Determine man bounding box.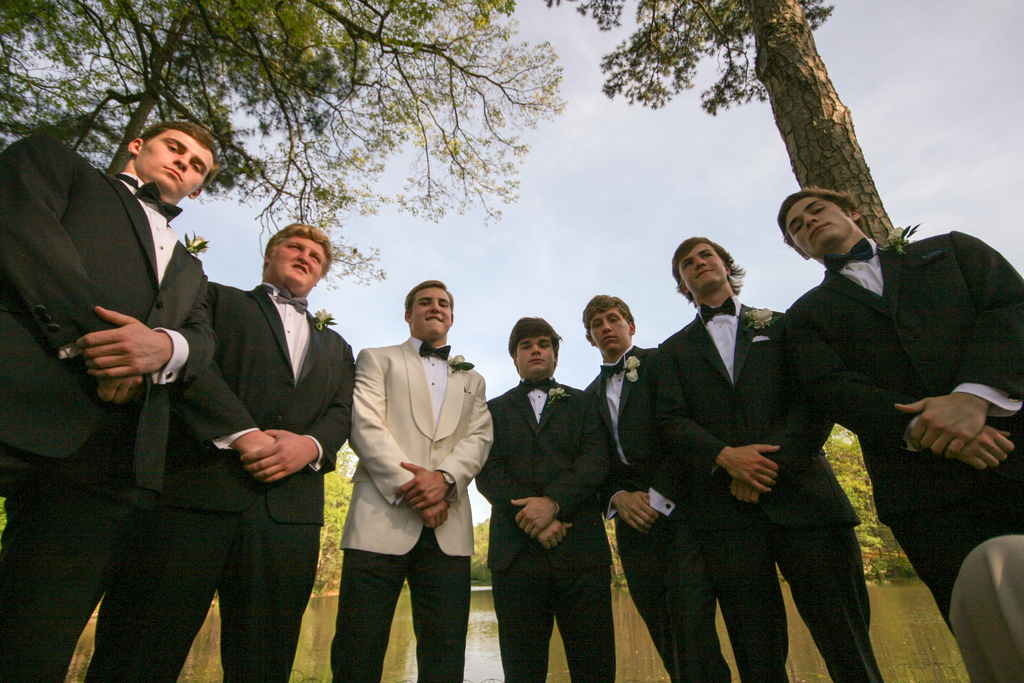
Determined: box(582, 293, 731, 682).
